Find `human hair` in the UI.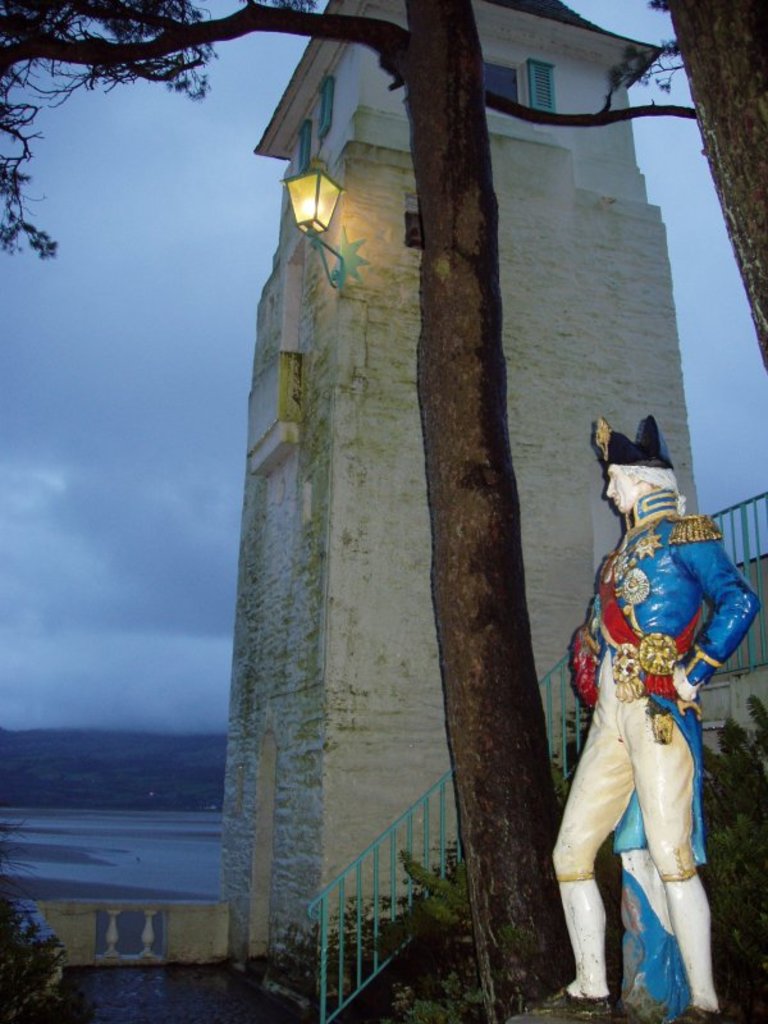
UI element at left=617, top=463, right=690, bottom=513.
